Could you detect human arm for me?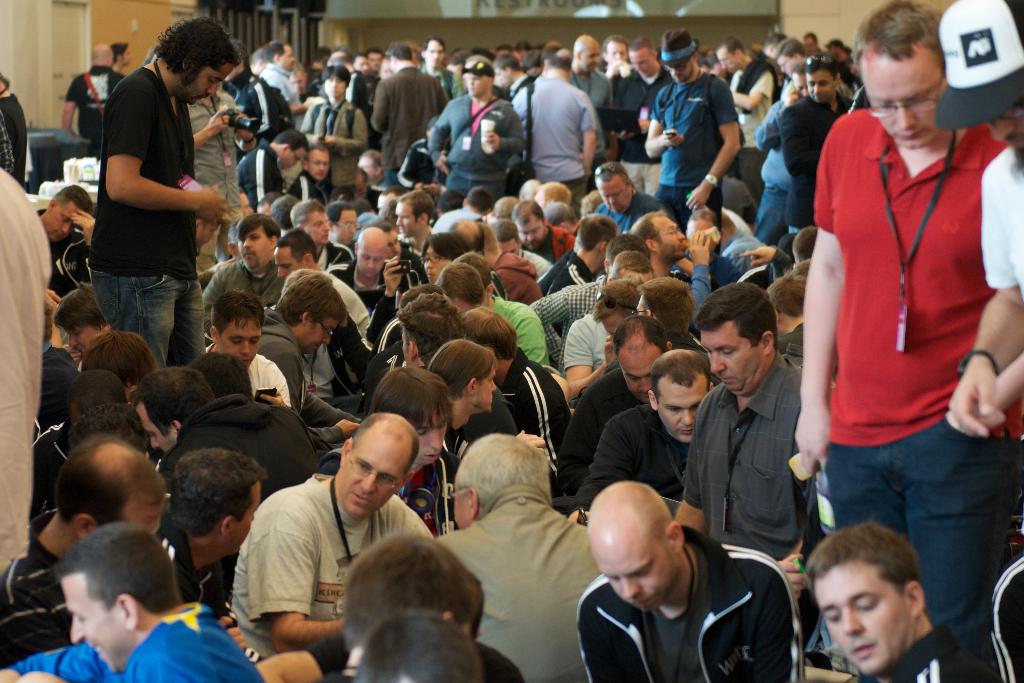
Detection result: <bbox>371, 79, 387, 135</bbox>.
